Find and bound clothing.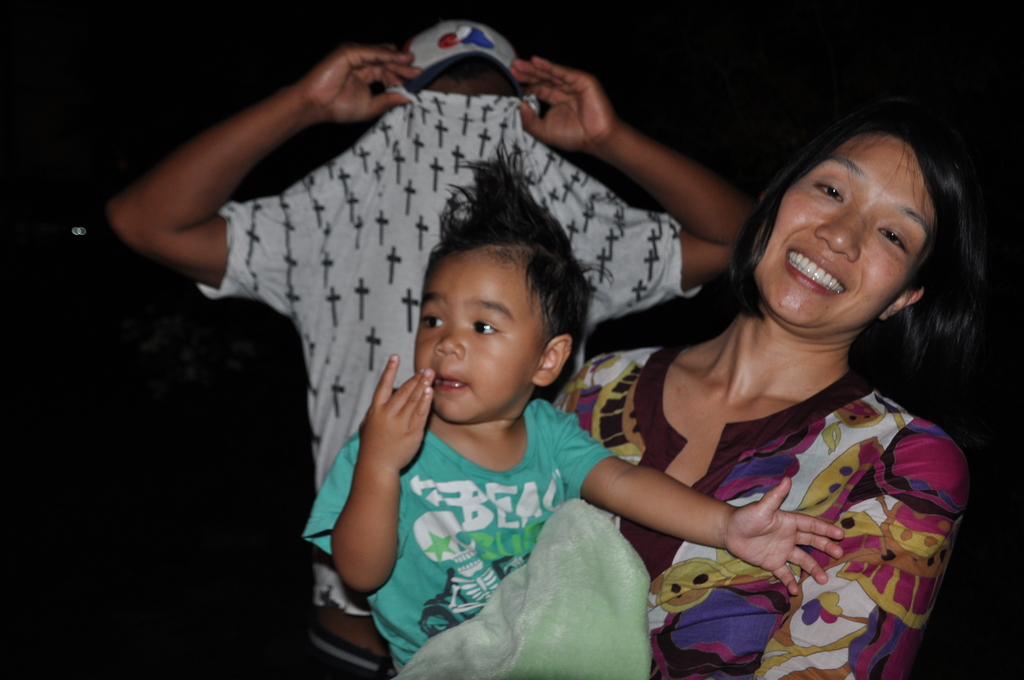
Bound: detection(199, 74, 701, 675).
